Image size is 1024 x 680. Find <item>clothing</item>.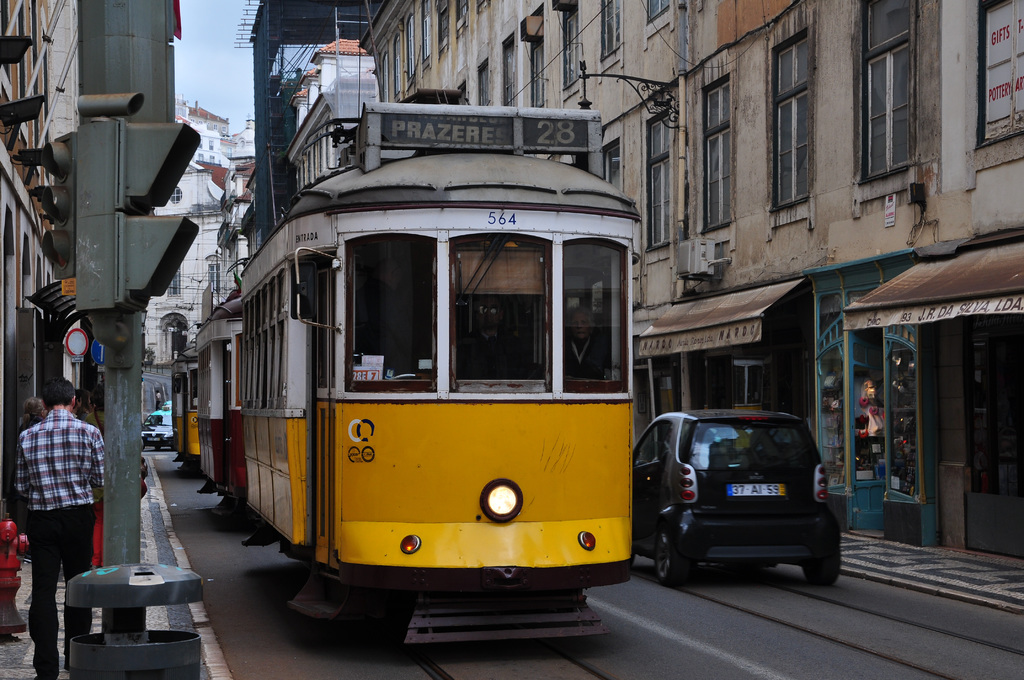
[17, 406, 115, 679].
